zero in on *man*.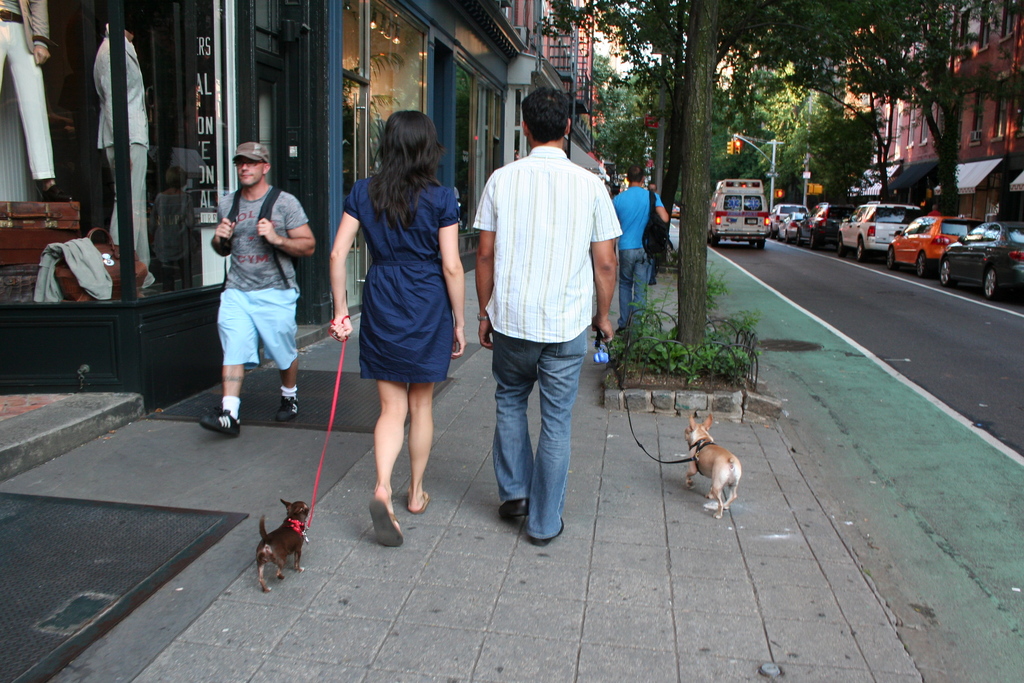
Zeroed in: 462:117:631:544.
